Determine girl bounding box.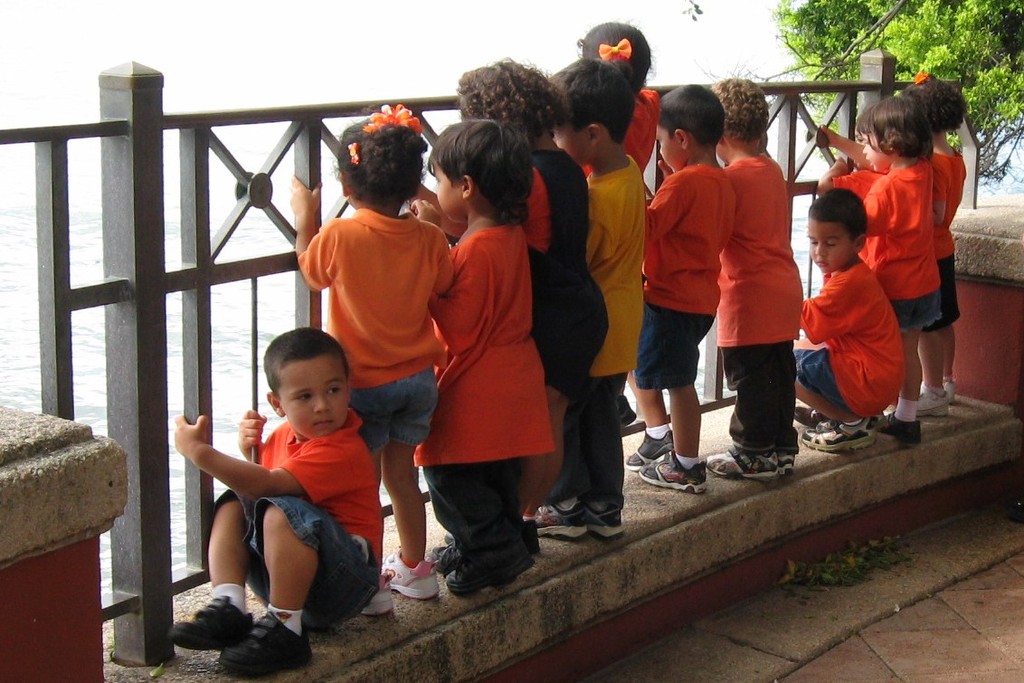
Determined: select_region(280, 99, 458, 615).
